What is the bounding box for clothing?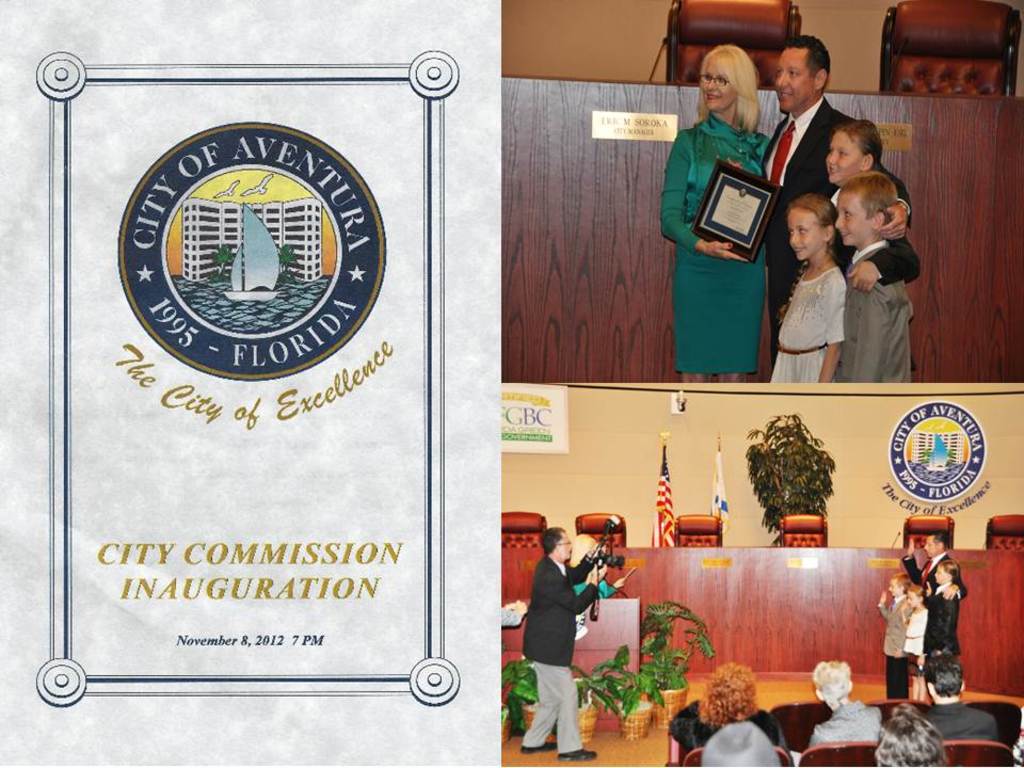
x1=902 y1=555 x2=972 y2=597.
